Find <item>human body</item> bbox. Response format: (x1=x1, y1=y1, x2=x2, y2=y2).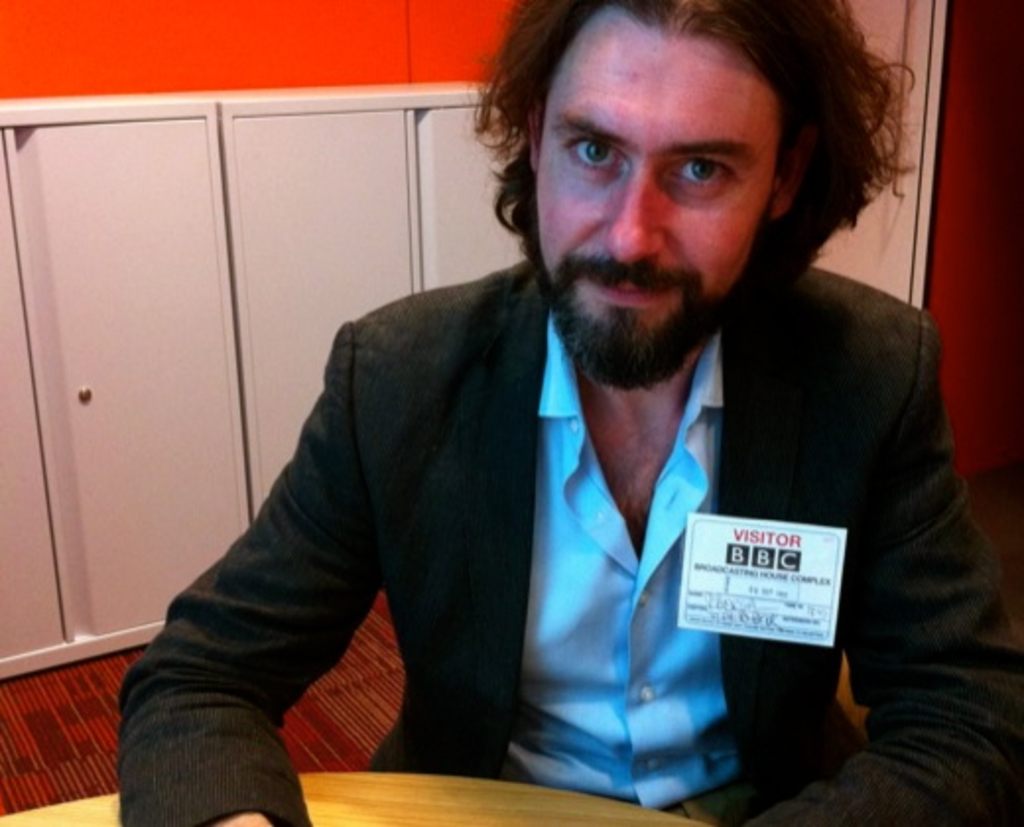
(x1=102, y1=0, x2=1022, y2=825).
